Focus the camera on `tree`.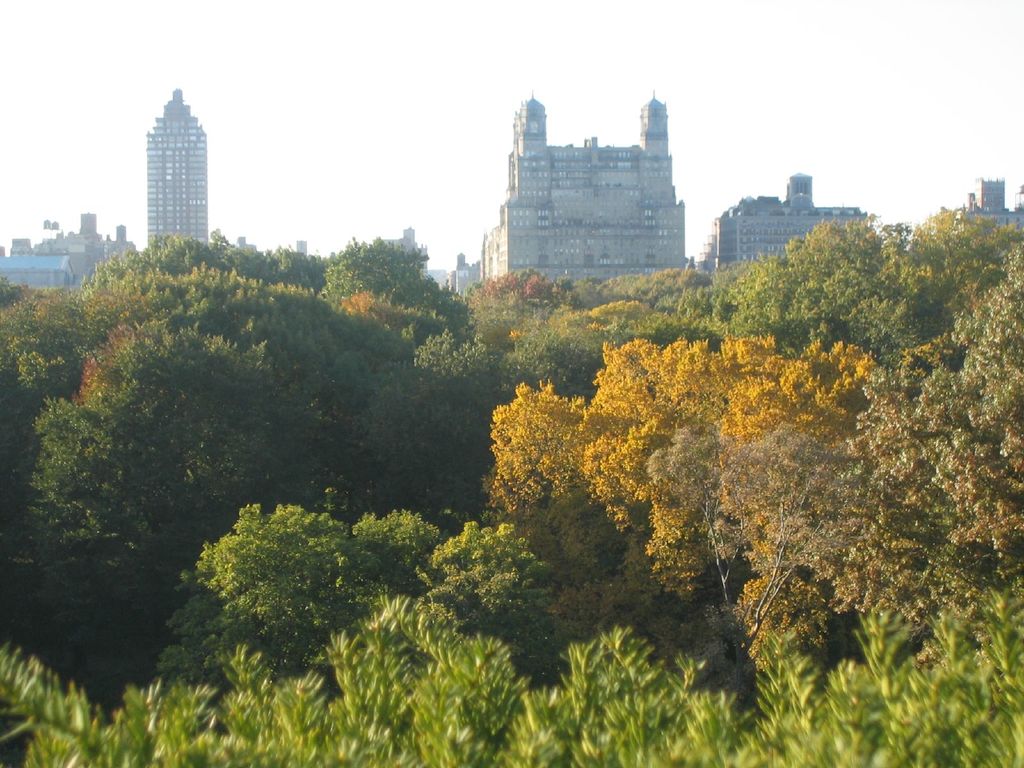
Focus region: (x1=524, y1=299, x2=675, y2=410).
